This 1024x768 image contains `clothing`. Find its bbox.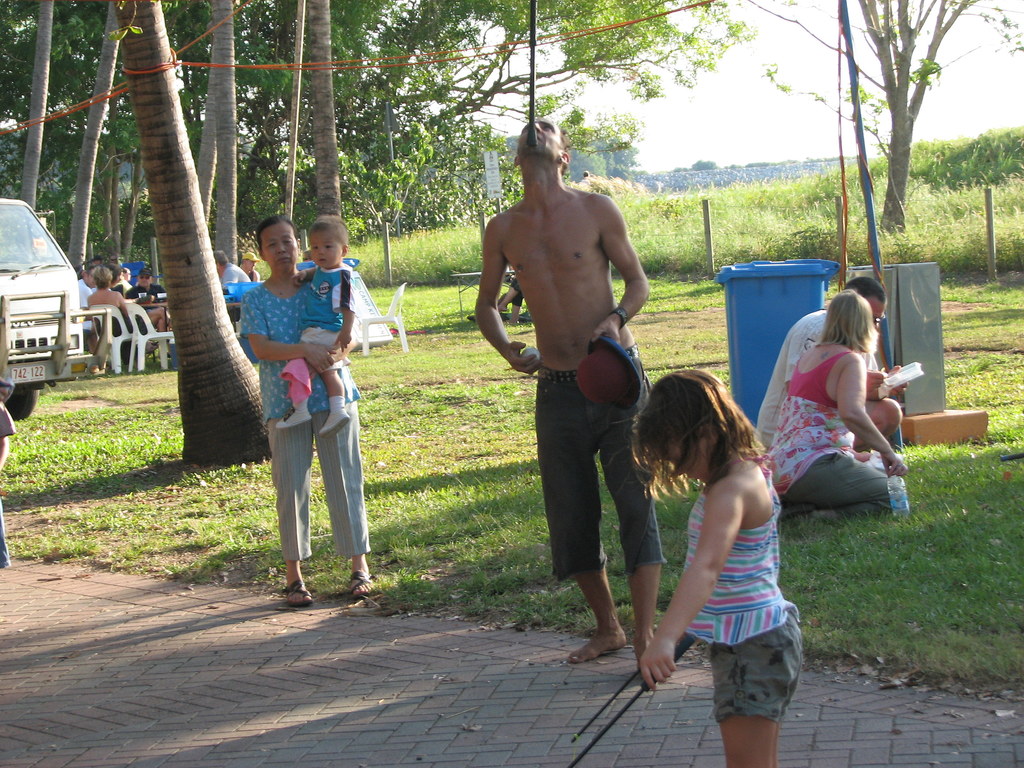
(237, 285, 370, 563).
